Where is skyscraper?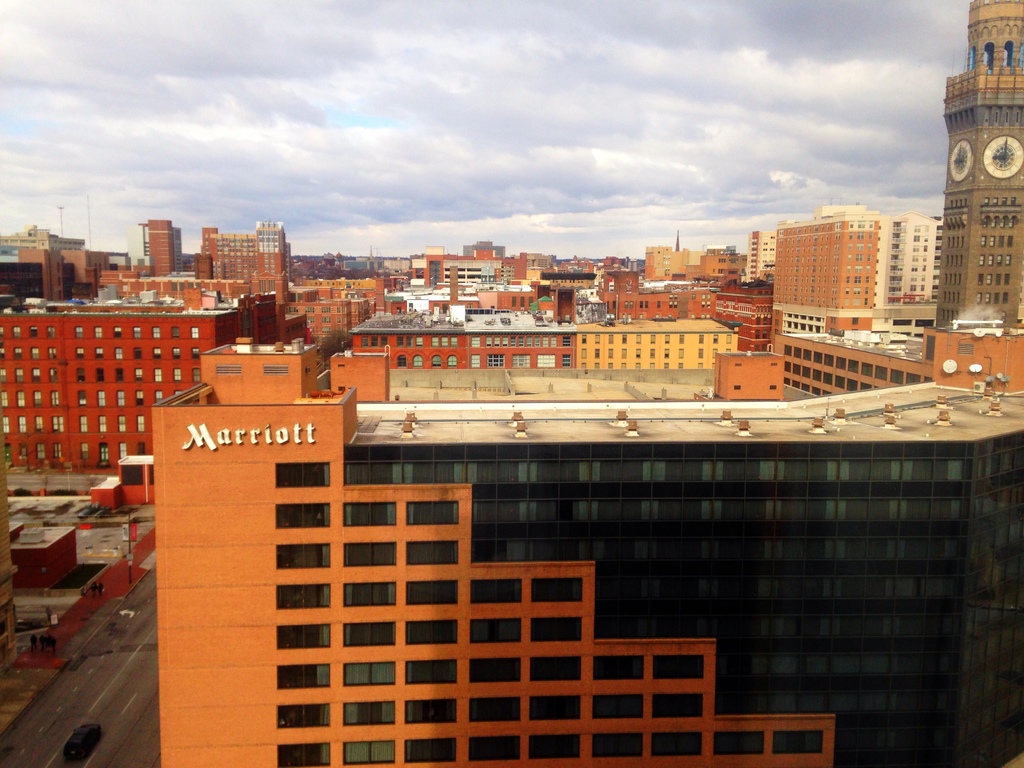
<bbox>827, 200, 945, 310</bbox>.
